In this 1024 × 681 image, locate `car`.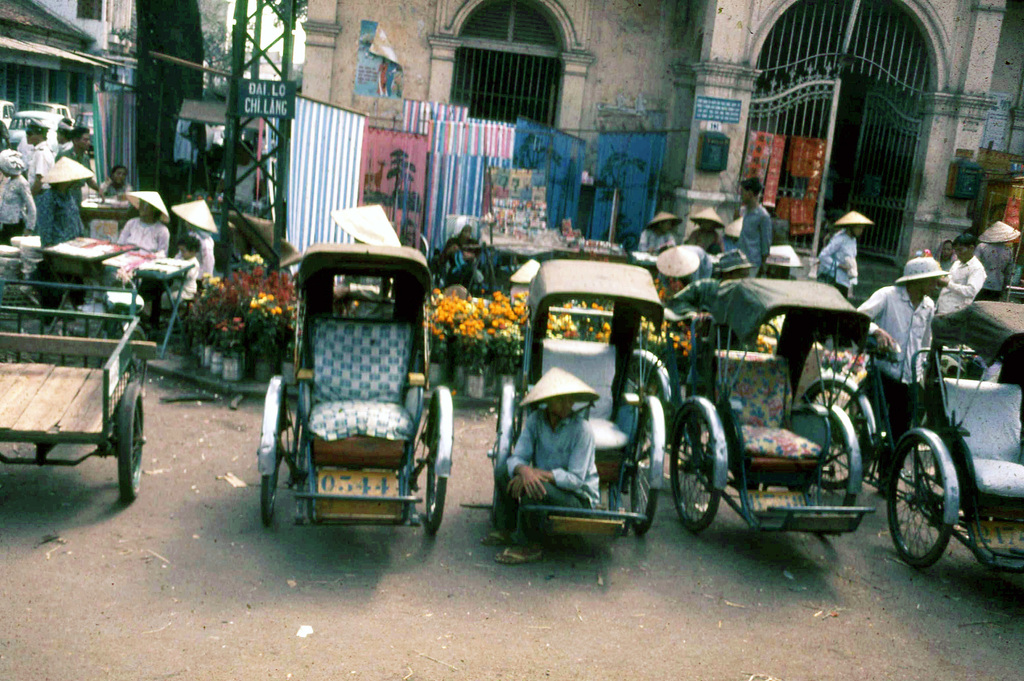
Bounding box: select_region(0, 120, 12, 149).
